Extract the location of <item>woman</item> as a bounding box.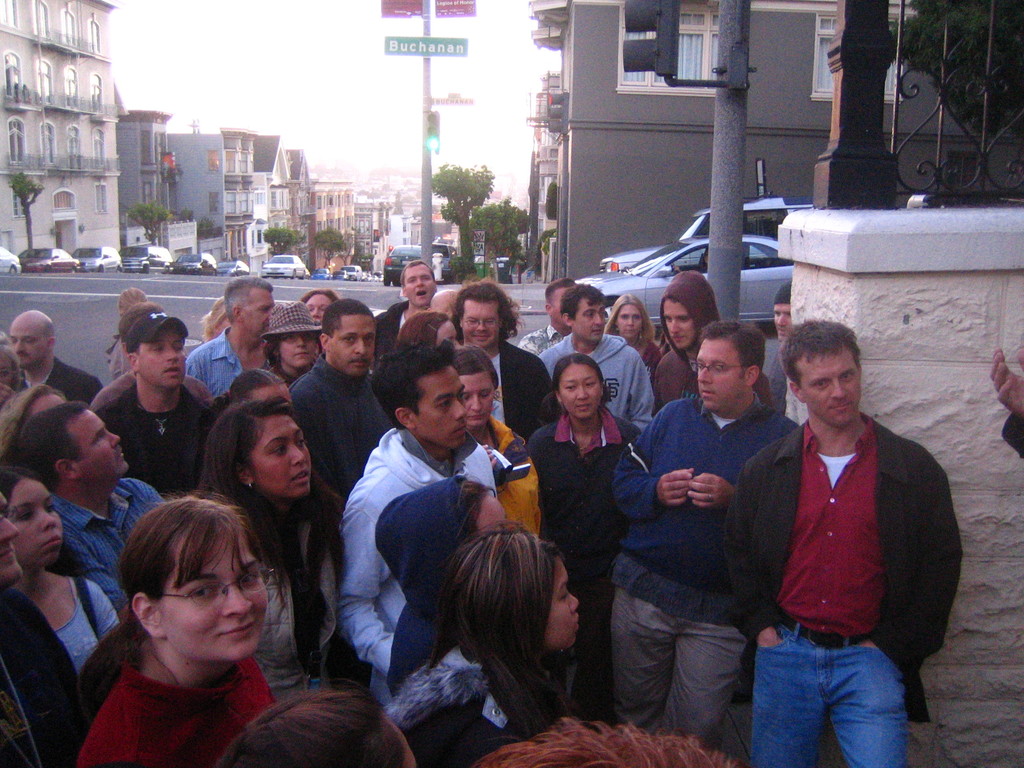
[530, 356, 634, 729].
